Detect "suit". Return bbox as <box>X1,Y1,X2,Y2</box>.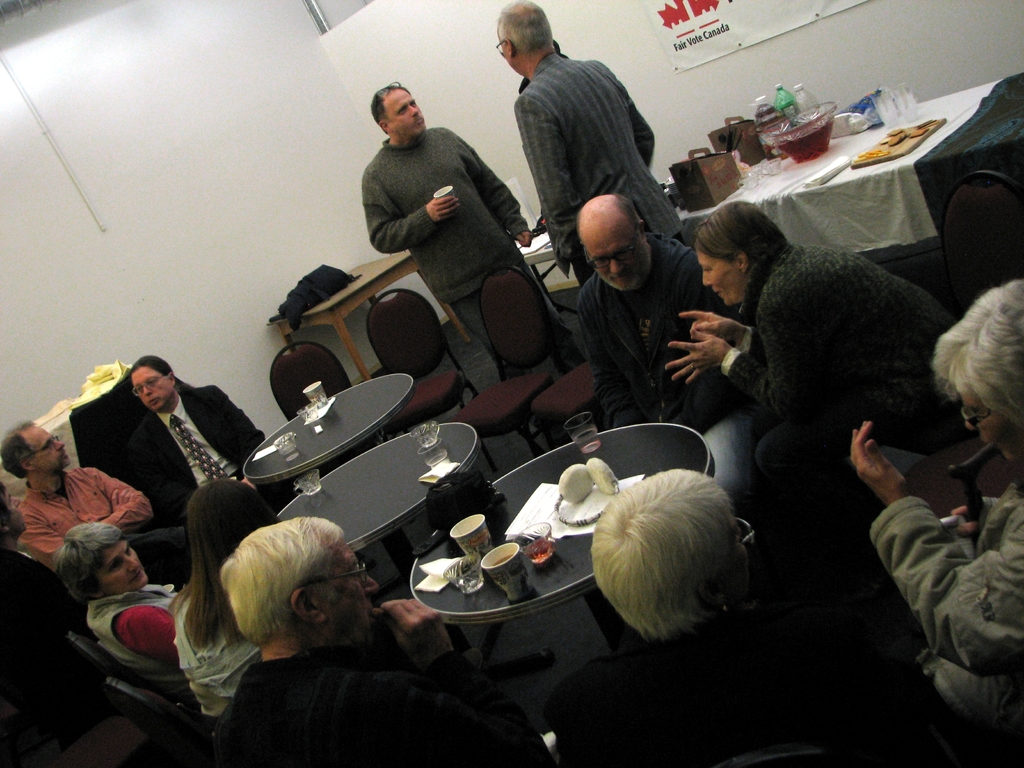
<box>124,385,296,511</box>.
